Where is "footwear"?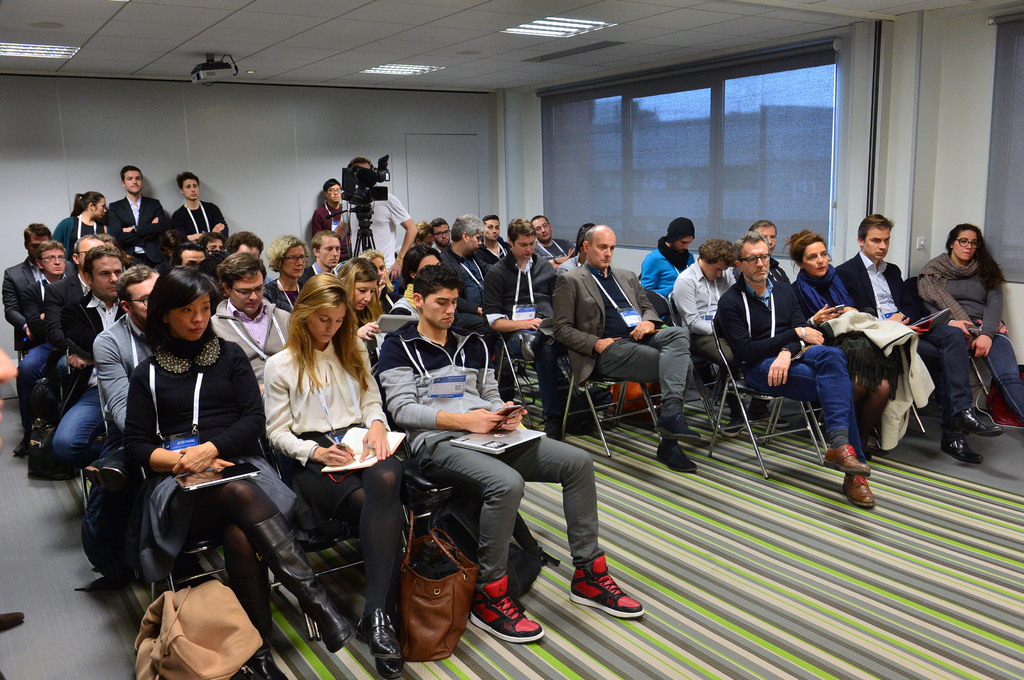
468/578/554/647.
